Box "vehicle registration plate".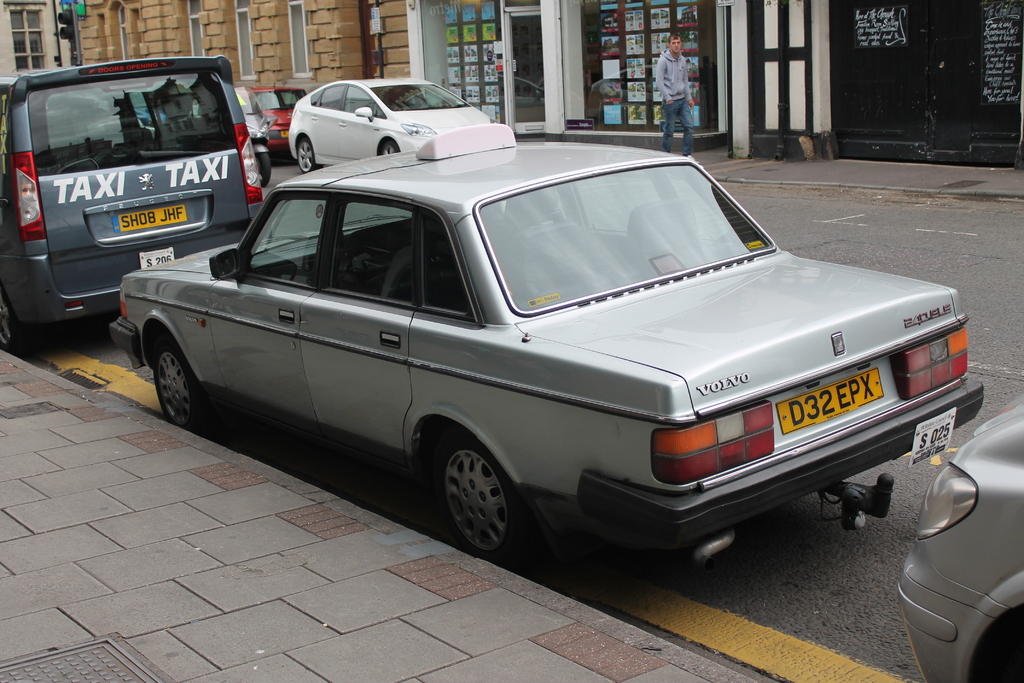
x1=113, y1=204, x2=188, y2=233.
